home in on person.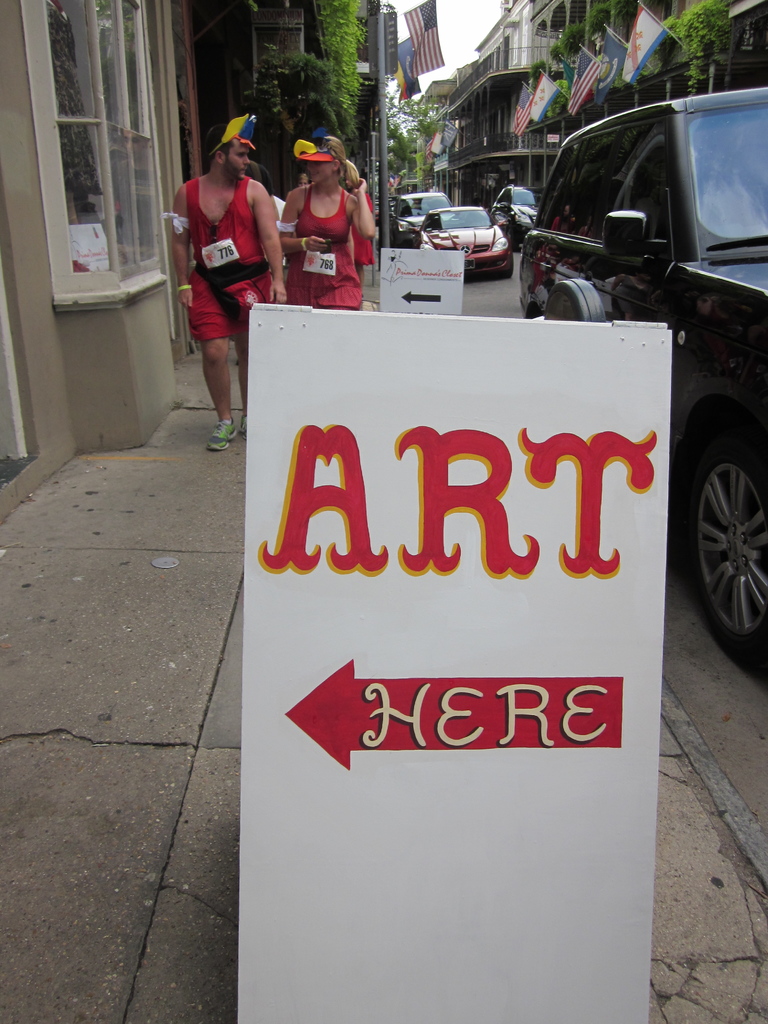
Homed in at [161,127,291,447].
